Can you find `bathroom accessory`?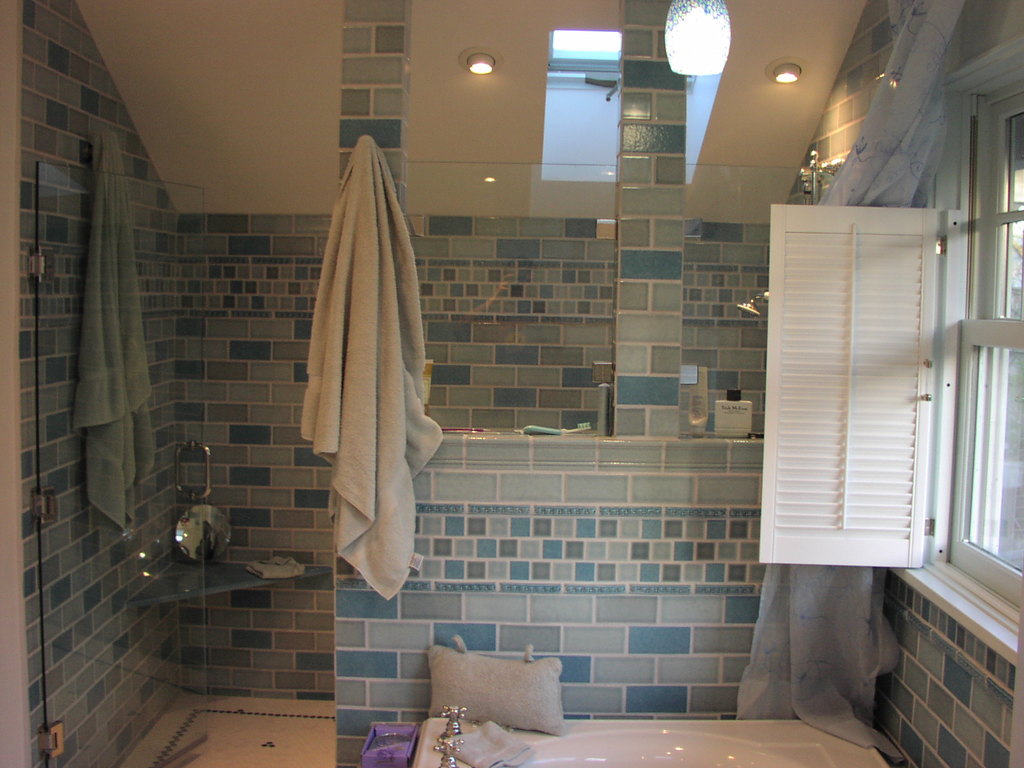
Yes, bounding box: 82/143/92/163.
